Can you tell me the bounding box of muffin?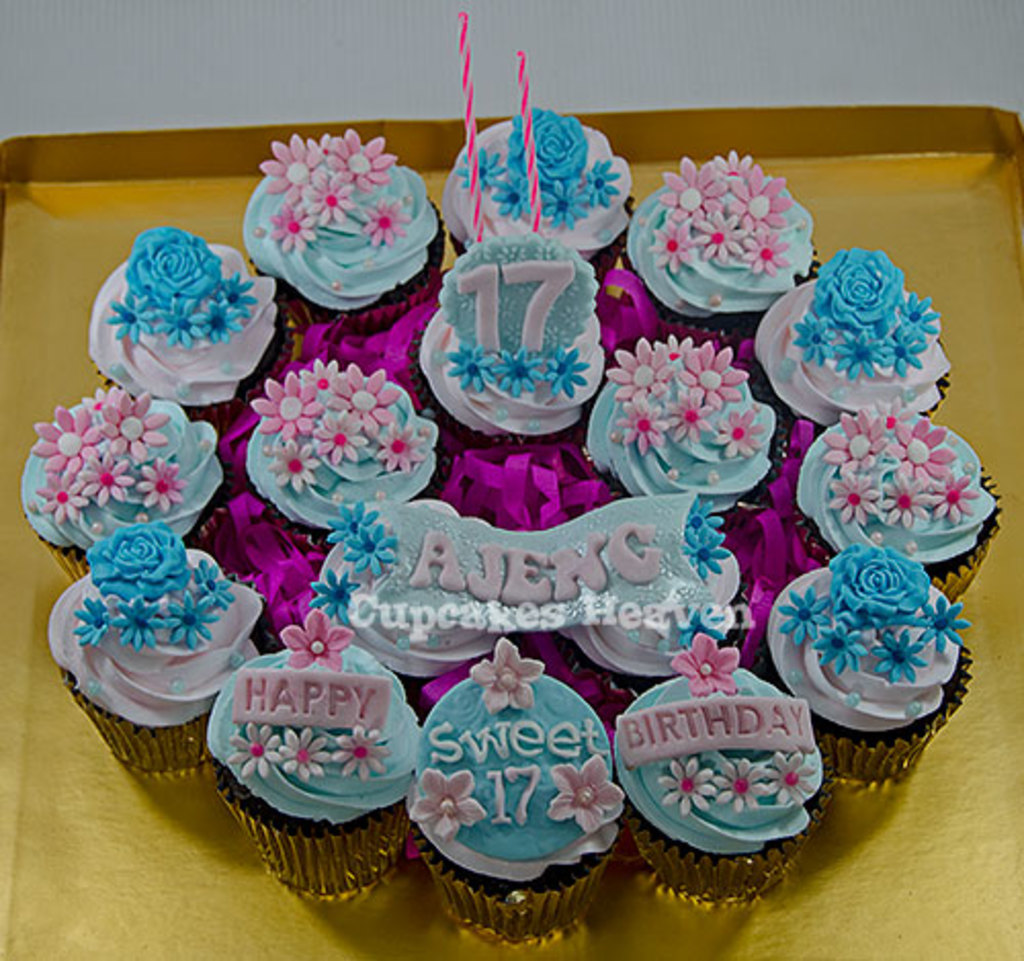
box(412, 236, 602, 447).
